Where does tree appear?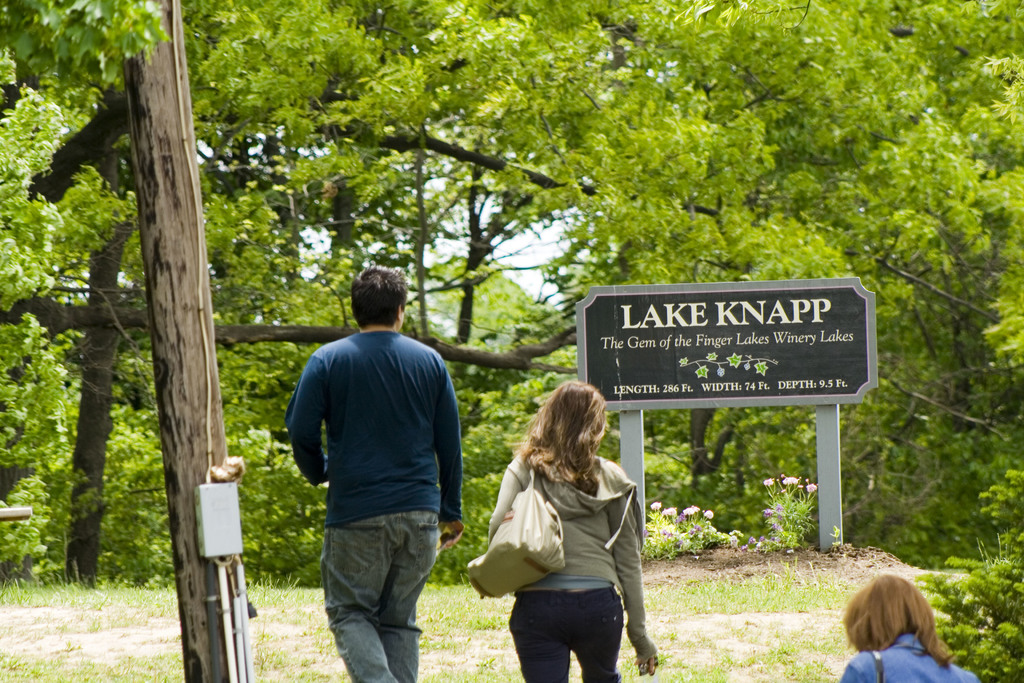
Appears at locate(3, 0, 150, 155).
